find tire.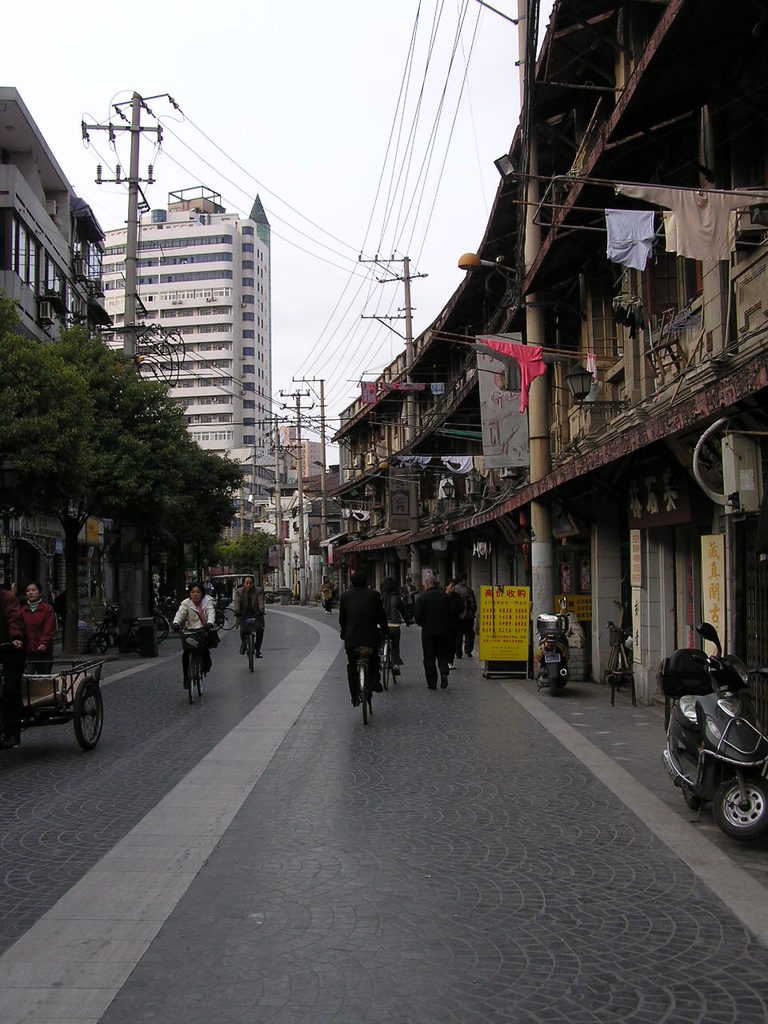
681:744:706:806.
